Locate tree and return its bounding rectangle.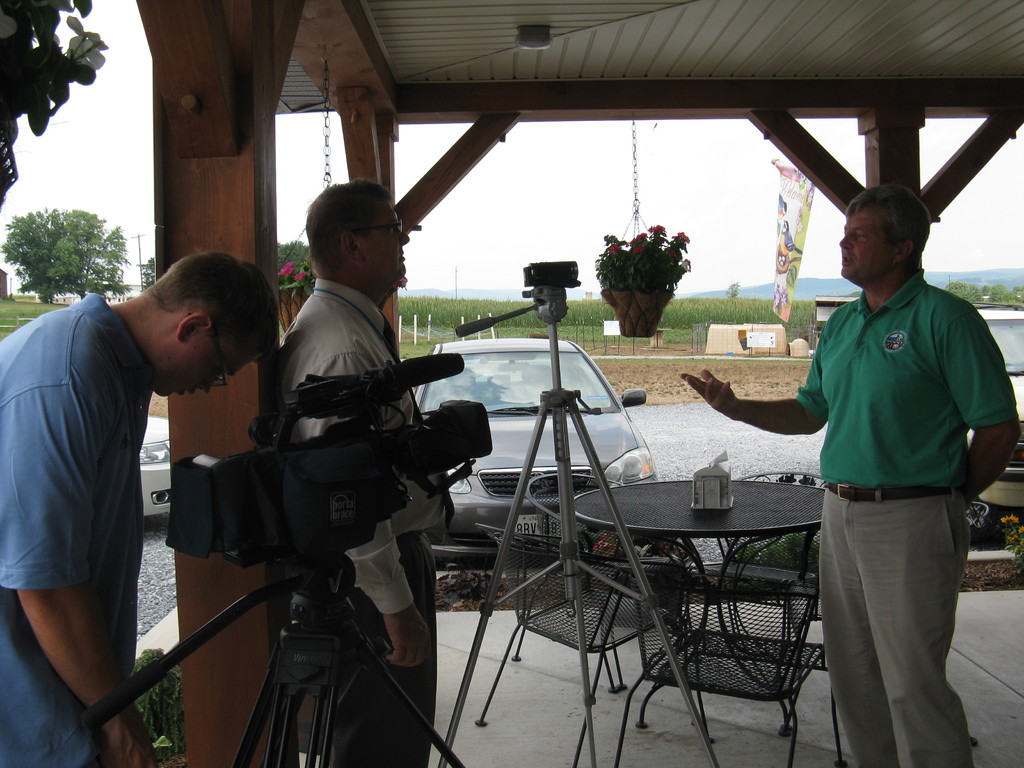
detection(134, 257, 157, 294).
